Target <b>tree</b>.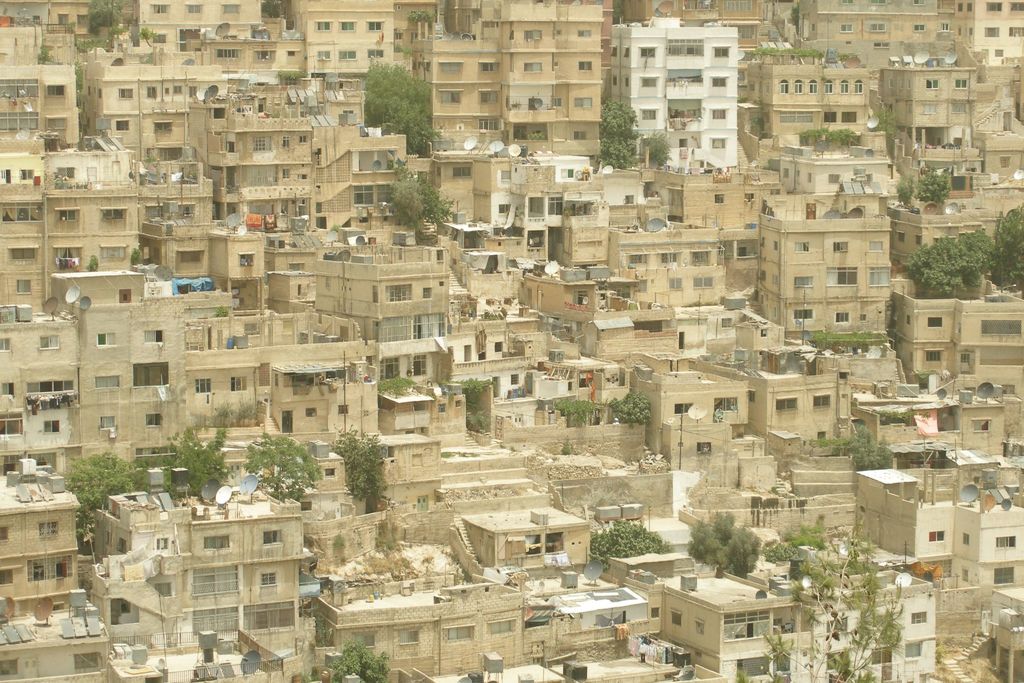
Target region: l=328, t=425, r=390, b=506.
